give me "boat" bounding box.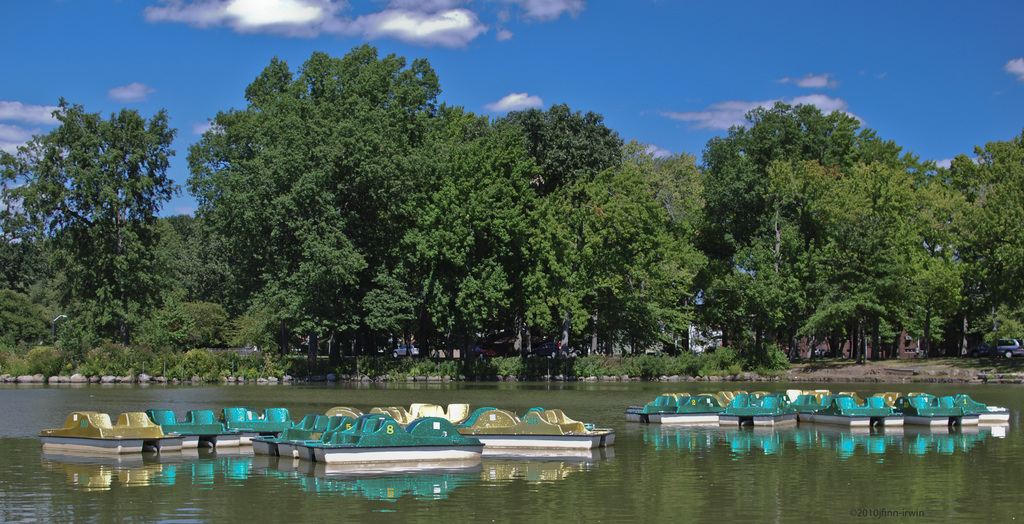
<region>145, 400, 252, 451</region>.
